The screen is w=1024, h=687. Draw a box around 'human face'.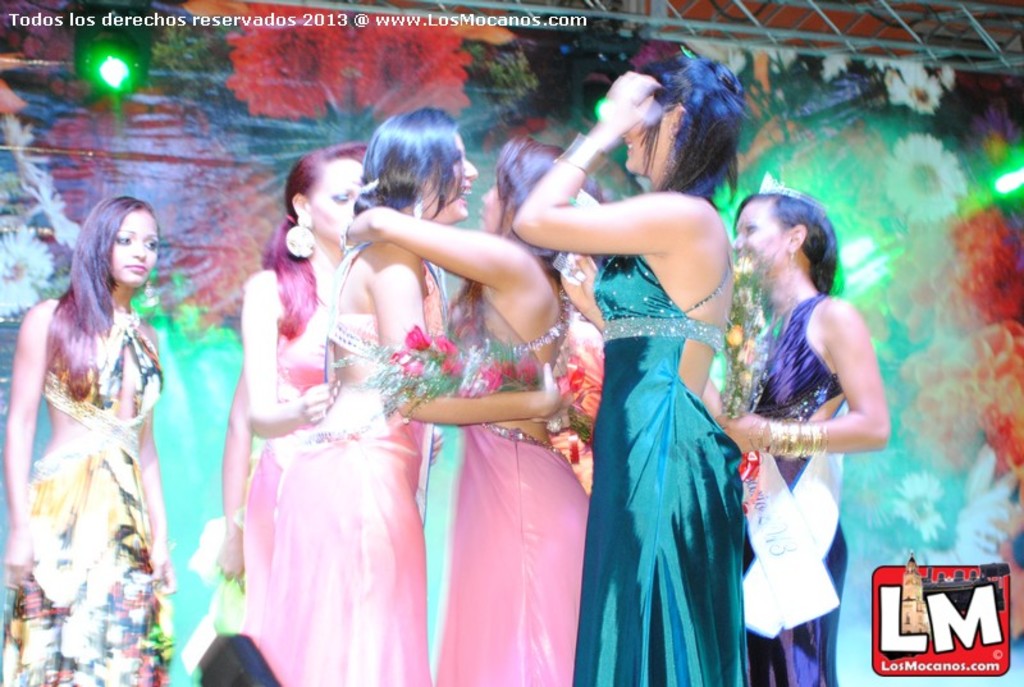
[111, 212, 157, 284].
